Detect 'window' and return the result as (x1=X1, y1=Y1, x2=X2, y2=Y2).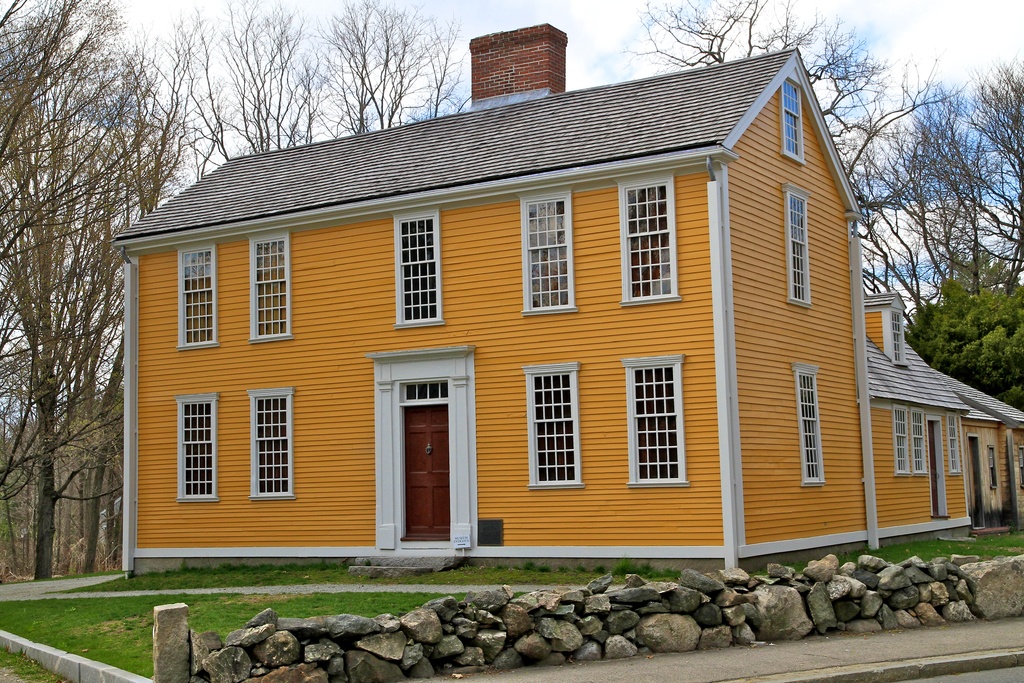
(x1=177, y1=392, x2=218, y2=508).
